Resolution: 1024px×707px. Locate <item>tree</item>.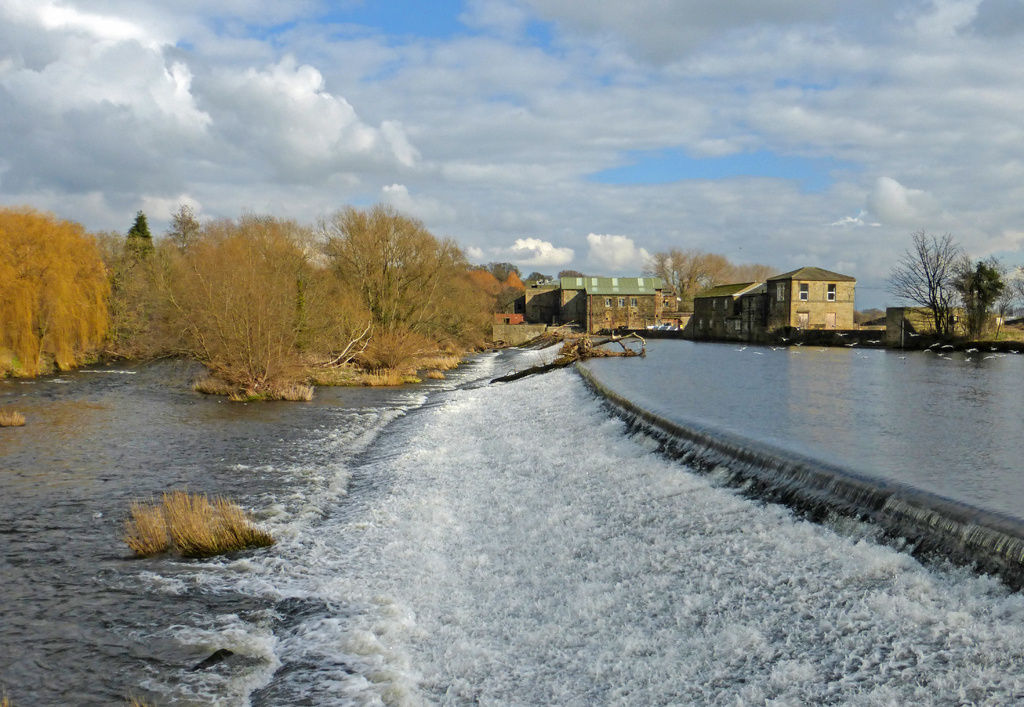
<box>321,196,514,371</box>.
